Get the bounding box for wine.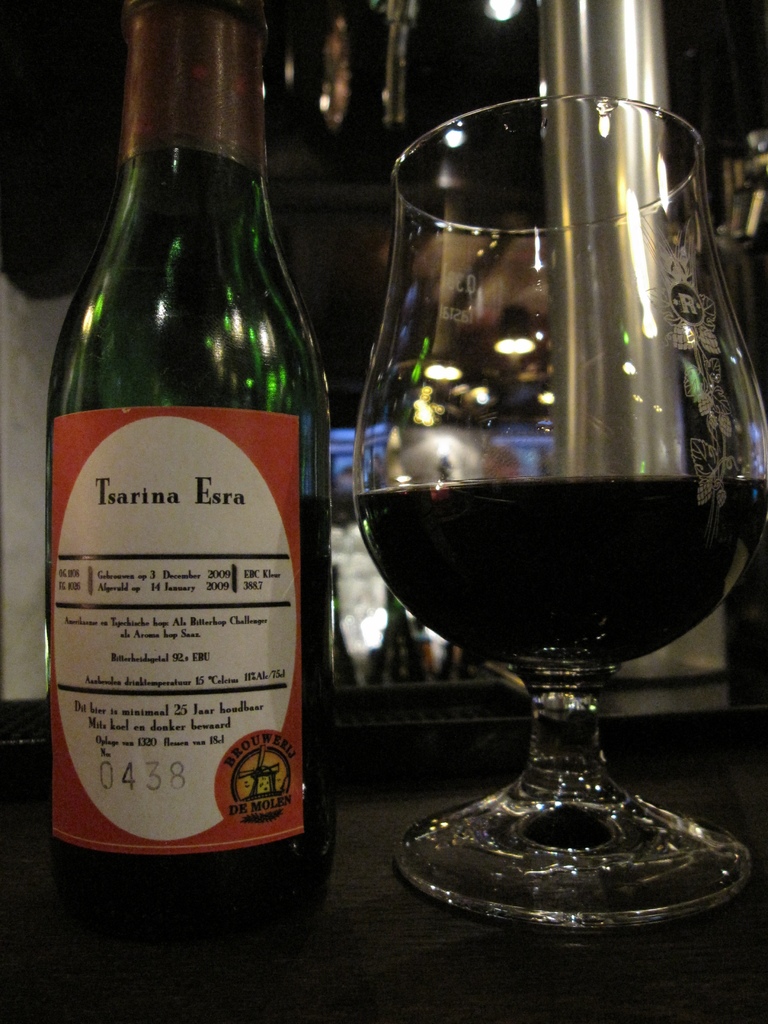
356 474 767 664.
